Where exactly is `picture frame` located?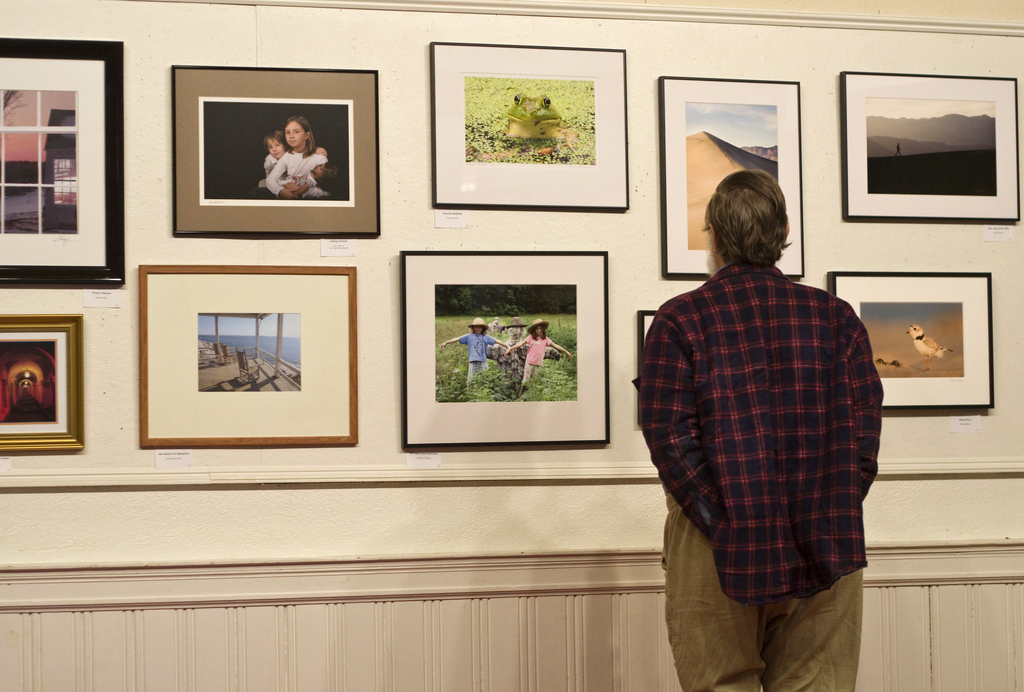
Its bounding box is (left=841, top=70, right=1020, bottom=221).
